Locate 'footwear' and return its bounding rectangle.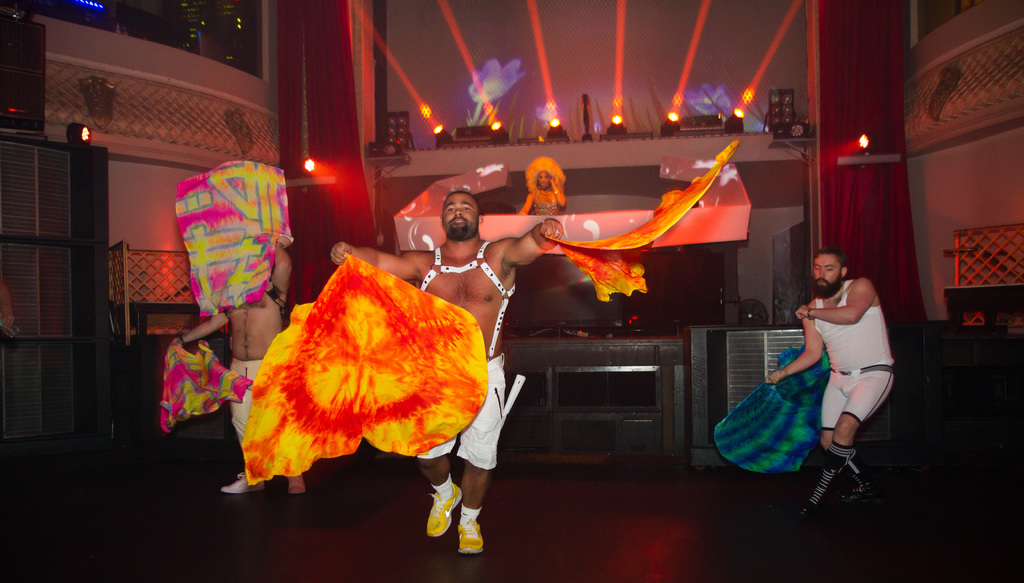
Rect(791, 502, 817, 521).
